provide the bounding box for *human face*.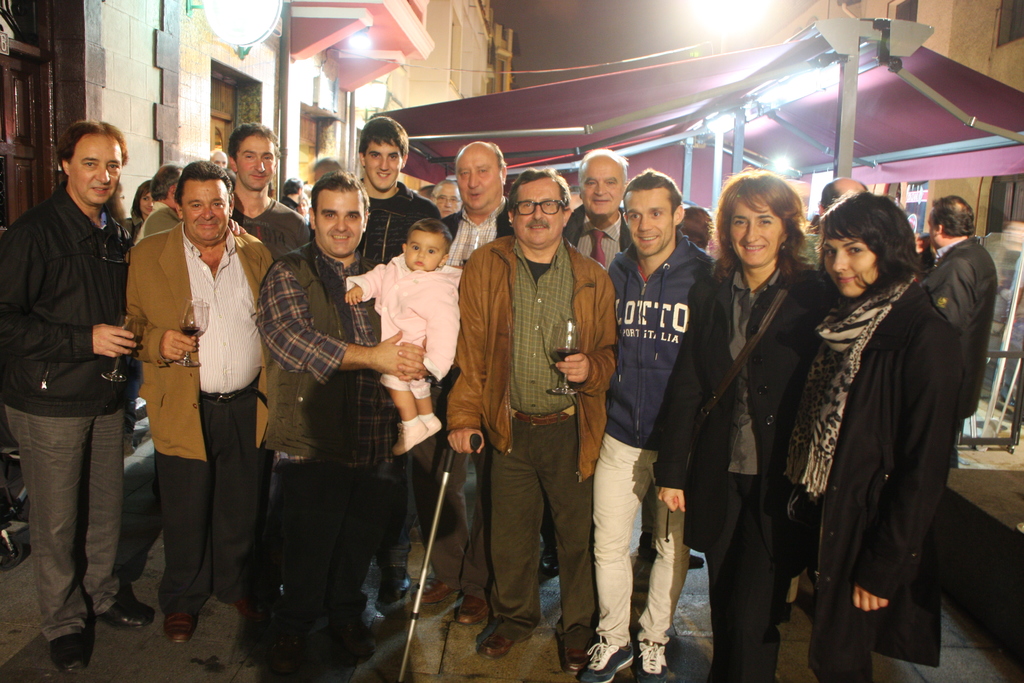
<region>585, 165, 621, 217</region>.
